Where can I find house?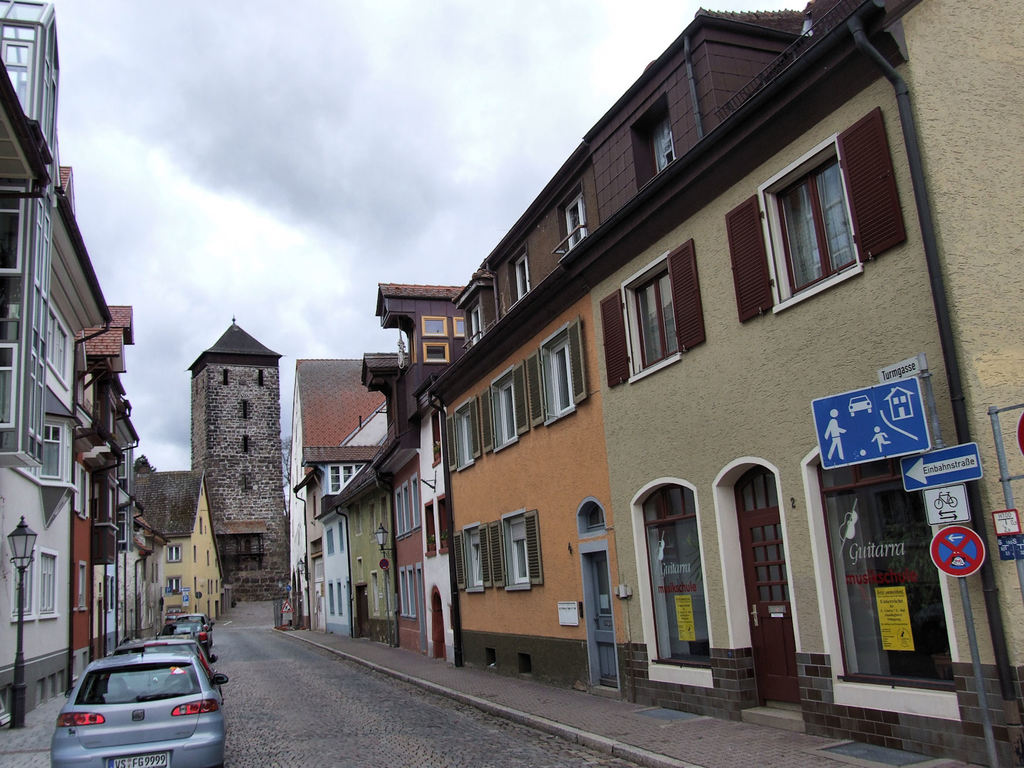
You can find it at x1=129 y1=470 x2=230 y2=620.
